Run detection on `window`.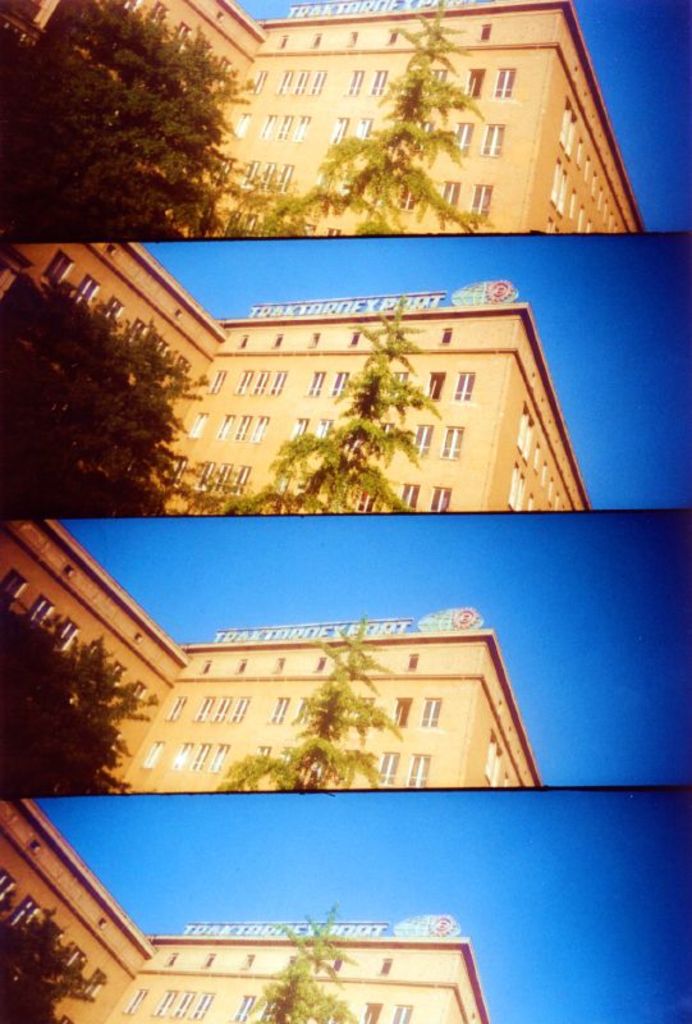
Result: 439 422 463 460.
